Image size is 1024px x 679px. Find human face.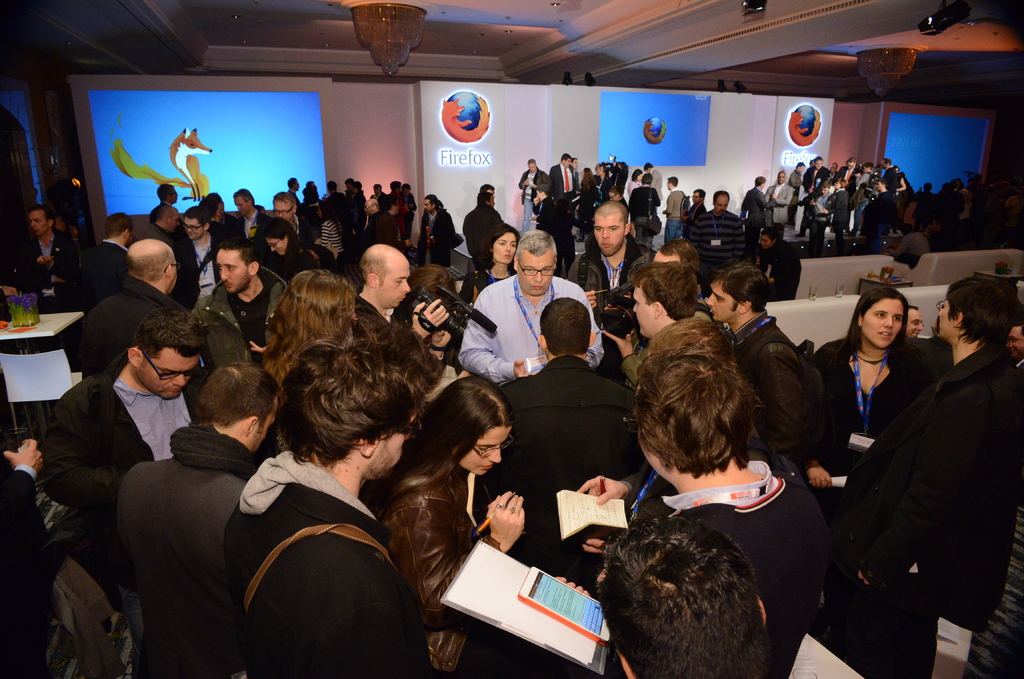
(left=184, top=218, right=199, bottom=238).
